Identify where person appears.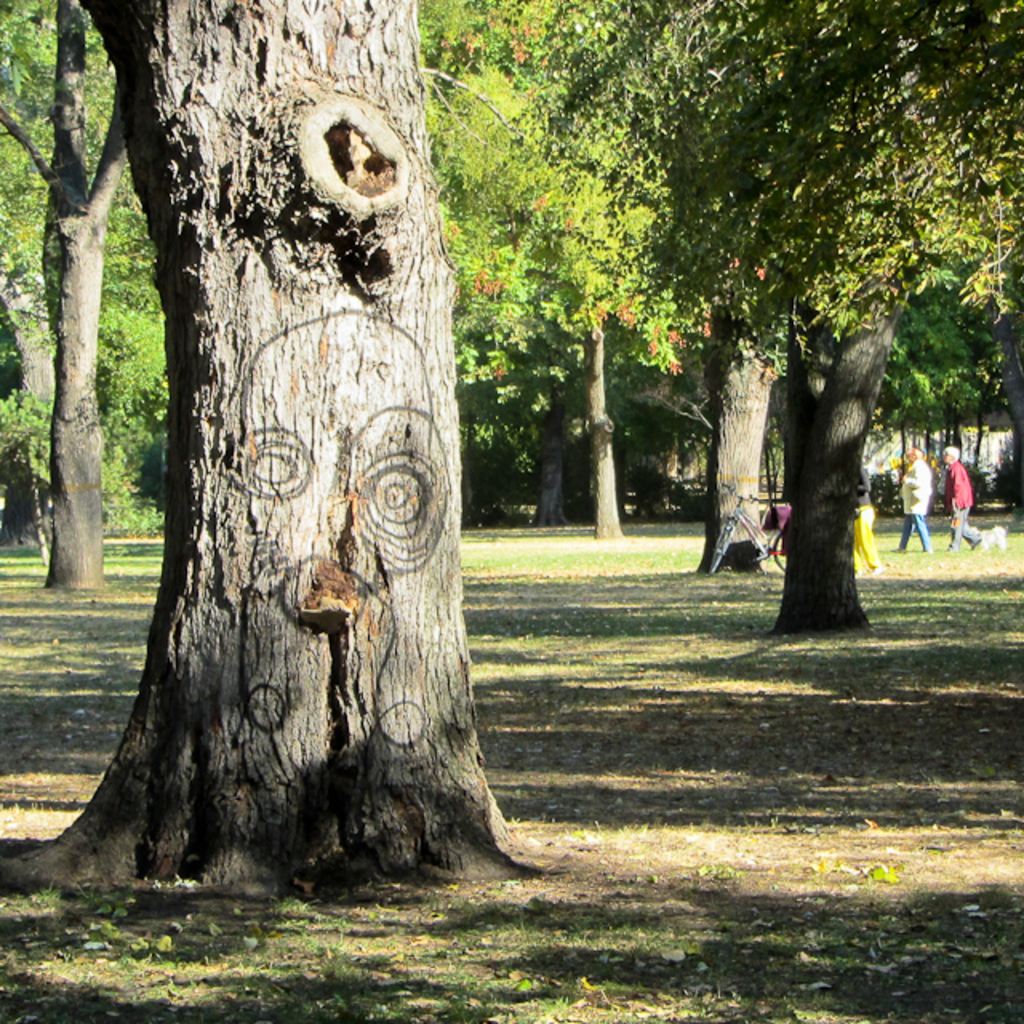
Appears at (896, 446, 936, 550).
